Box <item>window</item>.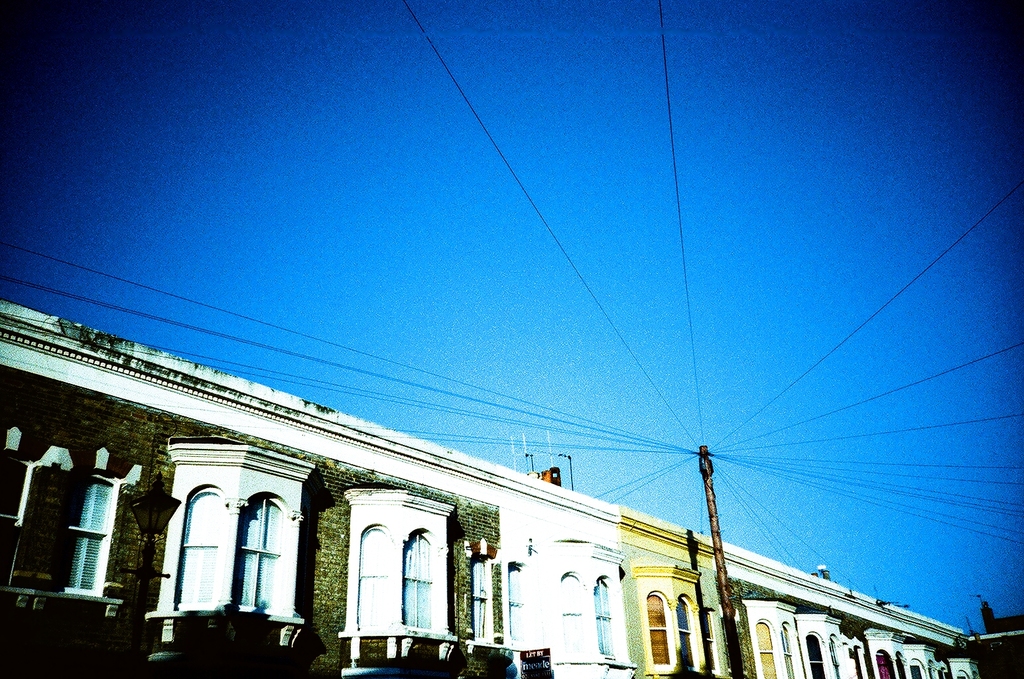
558/570/584/653.
